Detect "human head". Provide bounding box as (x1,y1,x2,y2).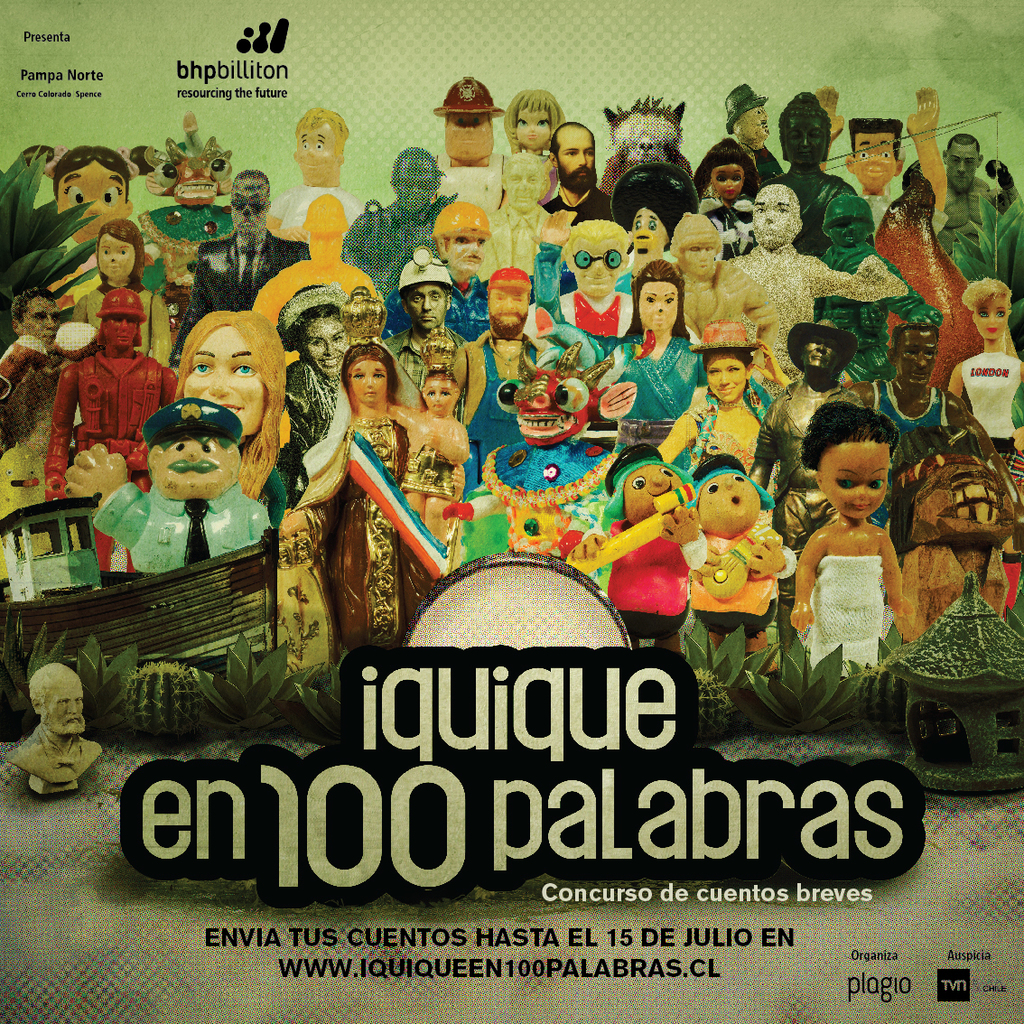
(695,461,759,540).
